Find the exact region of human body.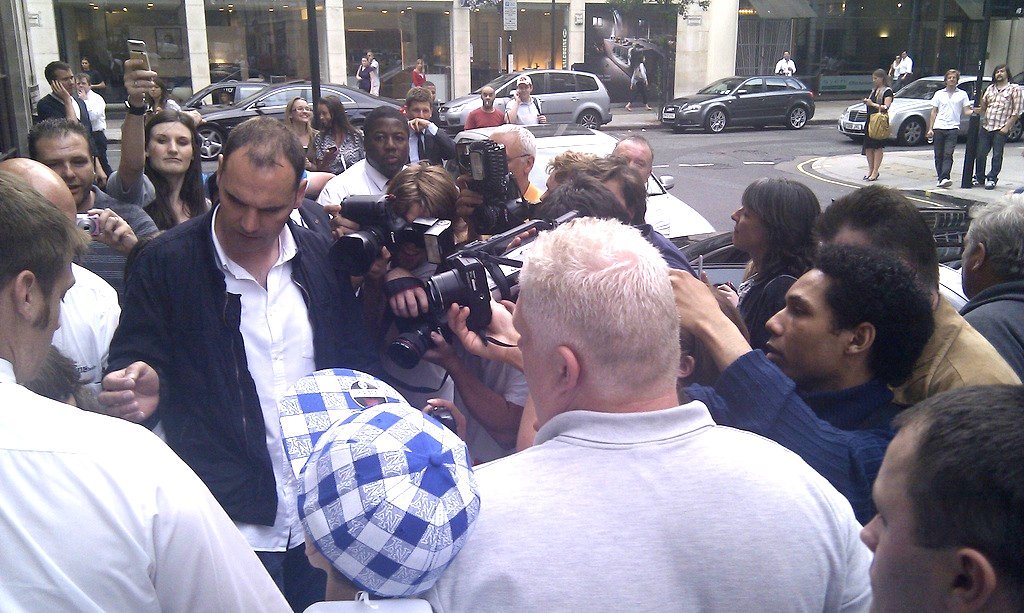
Exact region: bbox(965, 192, 1023, 393).
